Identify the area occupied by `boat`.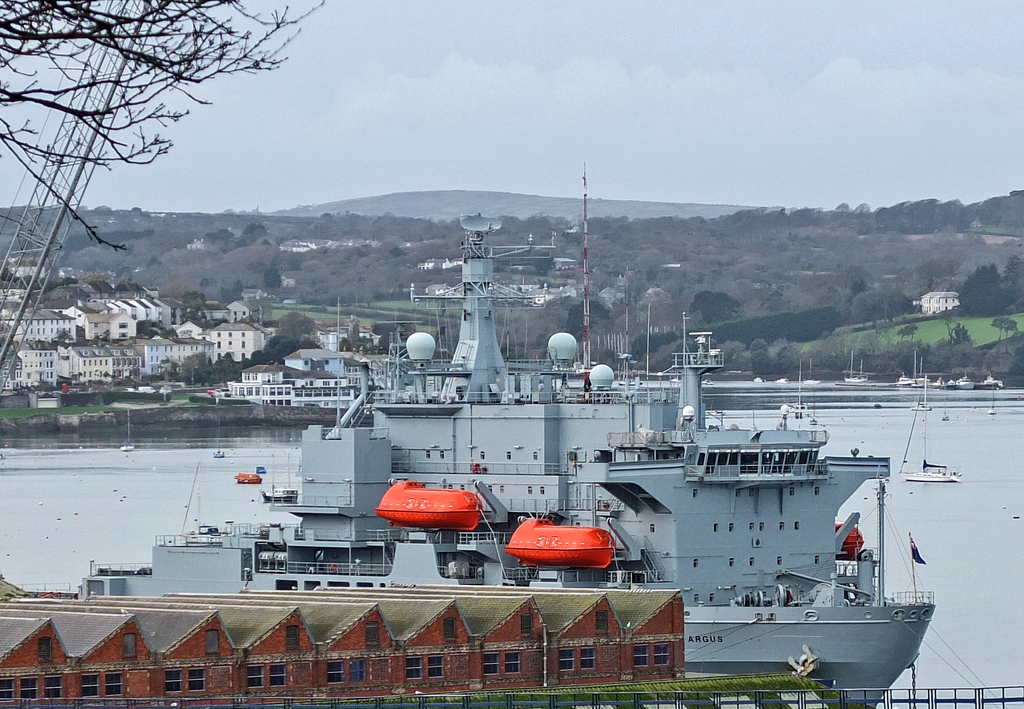
Area: [left=259, top=490, right=298, bottom=508].
